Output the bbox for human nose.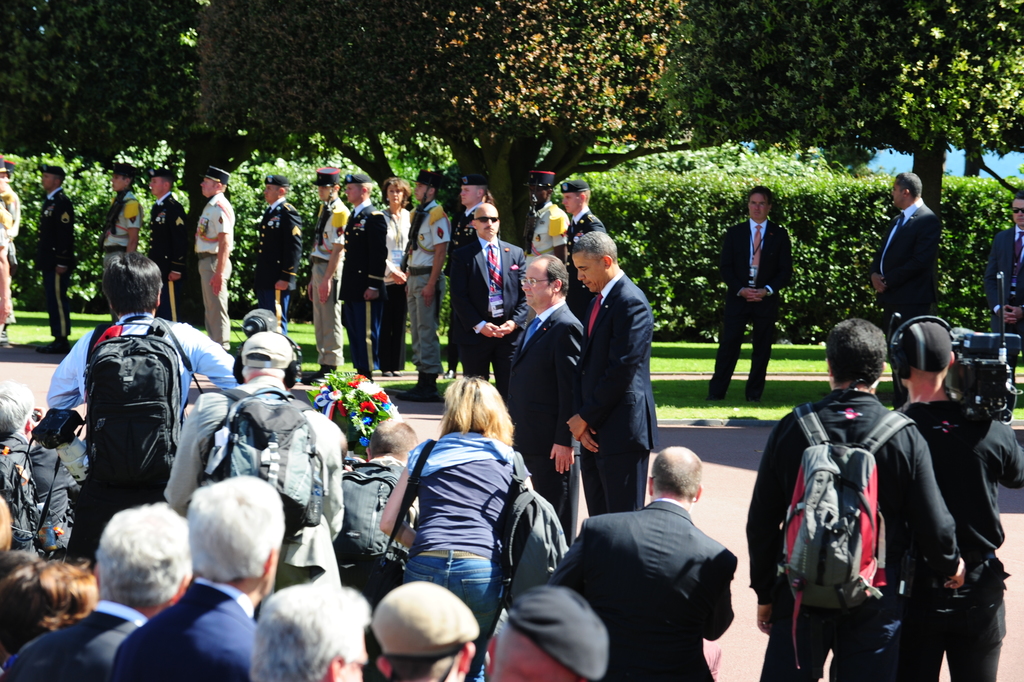
detection(754, 204, 760, 211).
